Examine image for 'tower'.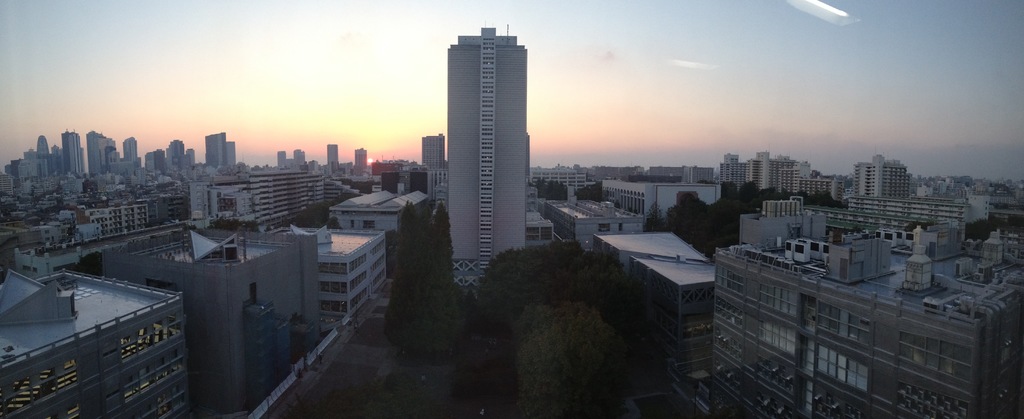
Examination result: bbox=(207, 124, 240, 172).
